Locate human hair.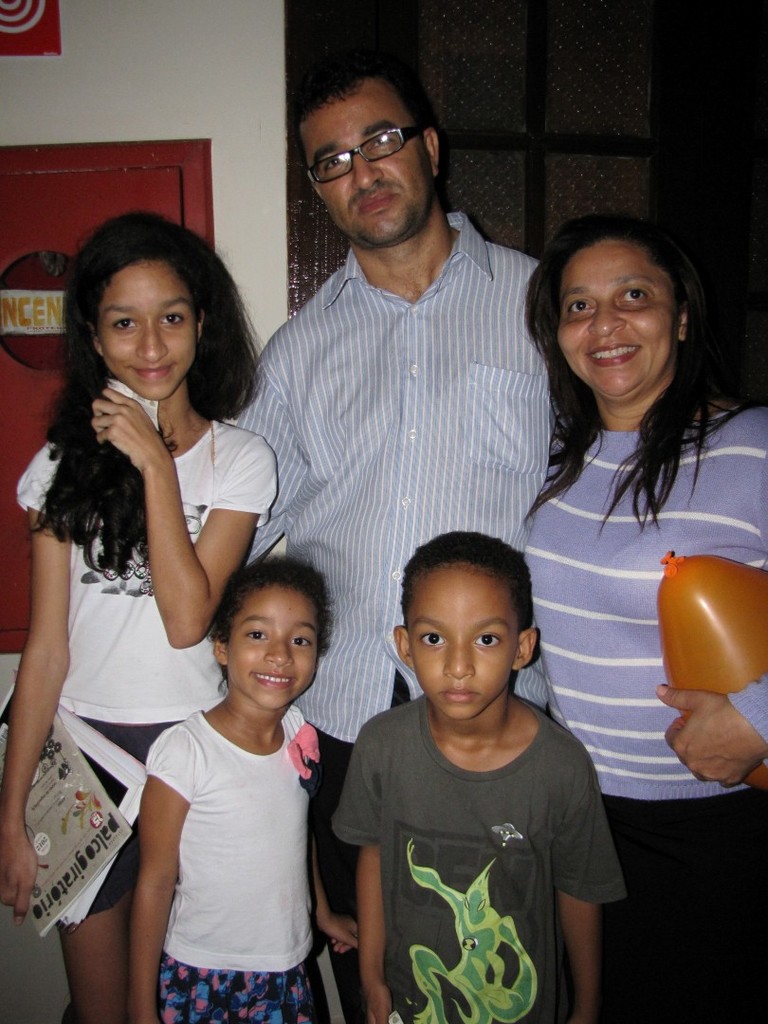
Bounding box: 202/555/333/687.
